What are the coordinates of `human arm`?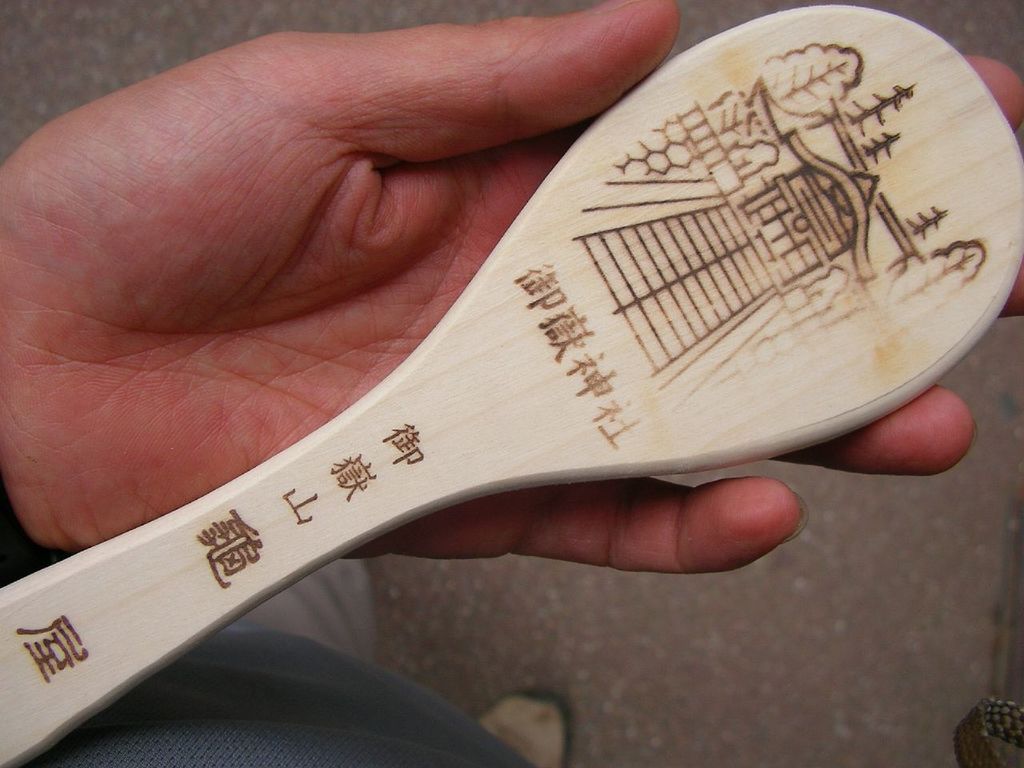
54 26 1007 719.
